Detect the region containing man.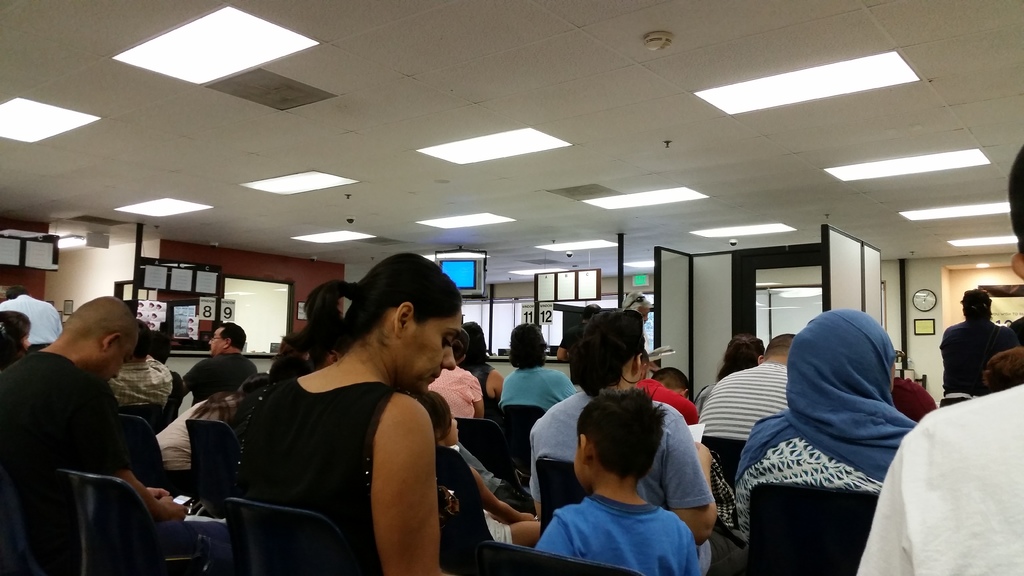
(181,323,256,405).
